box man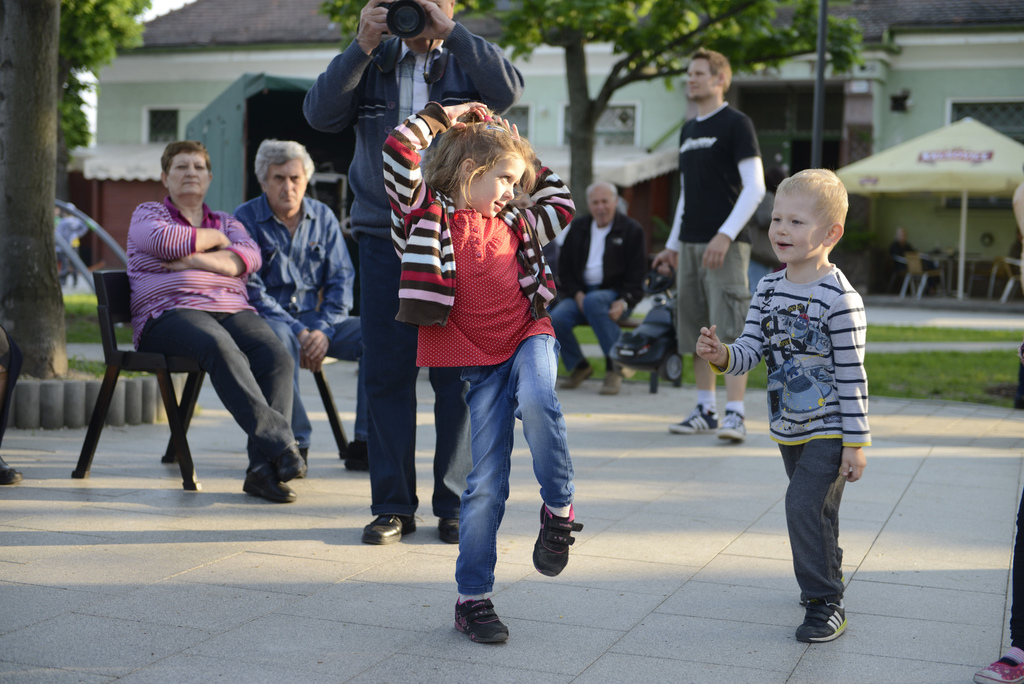
<bbox>289, 0, 525, 550</bbox>
